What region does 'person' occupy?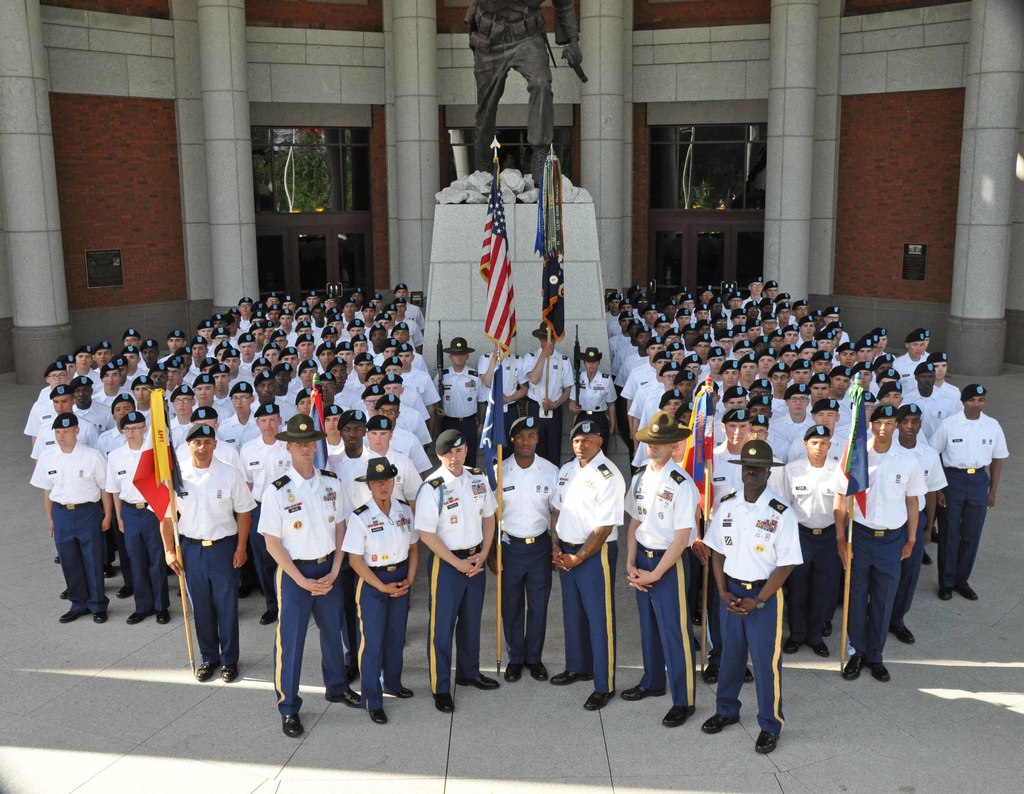
BBox(916, 327, 938, 357).
